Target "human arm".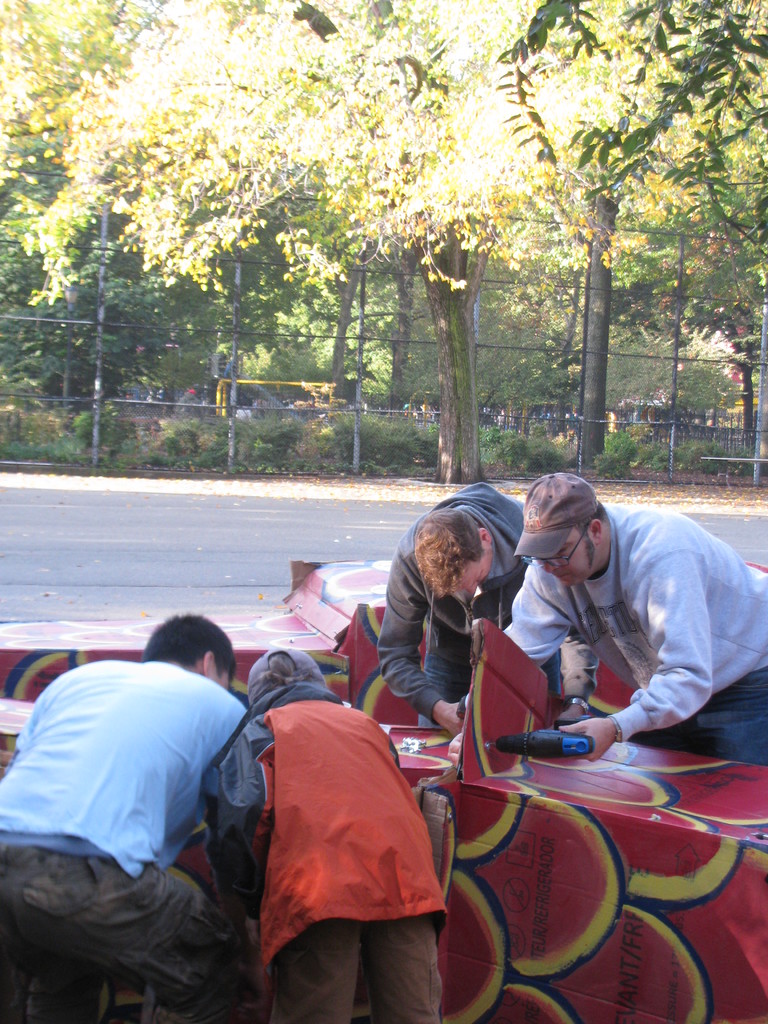
Target region: bbox=[228, 704, 268, 799].
